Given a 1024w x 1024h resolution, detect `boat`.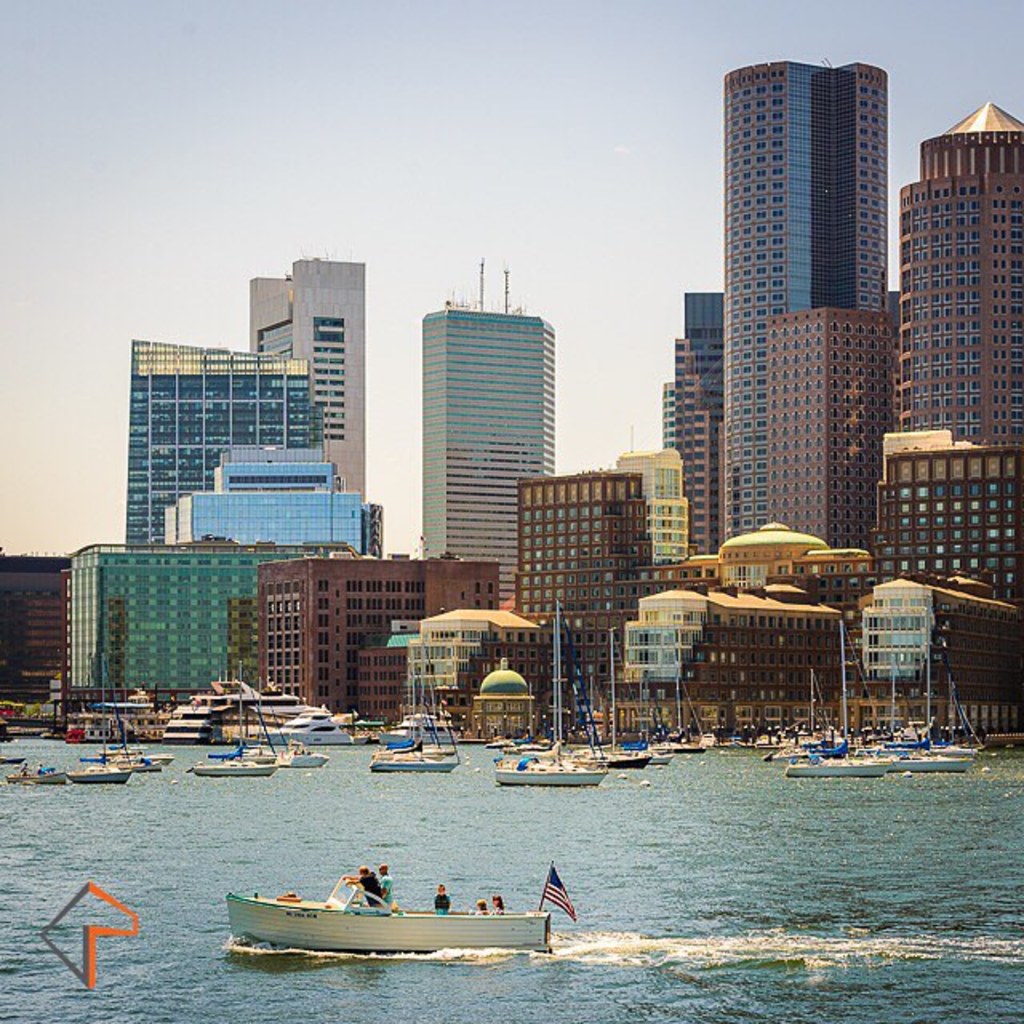
<box>248,688,330,768</box>.
